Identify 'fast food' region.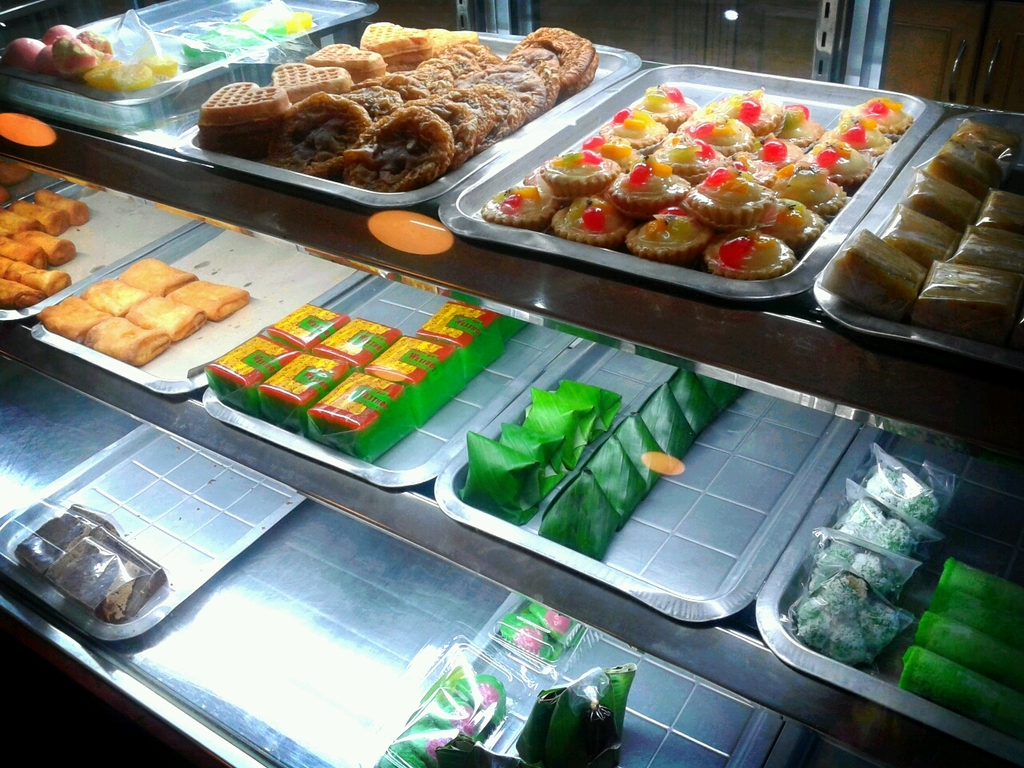
Region: locate(38, 258, 250, 366).
